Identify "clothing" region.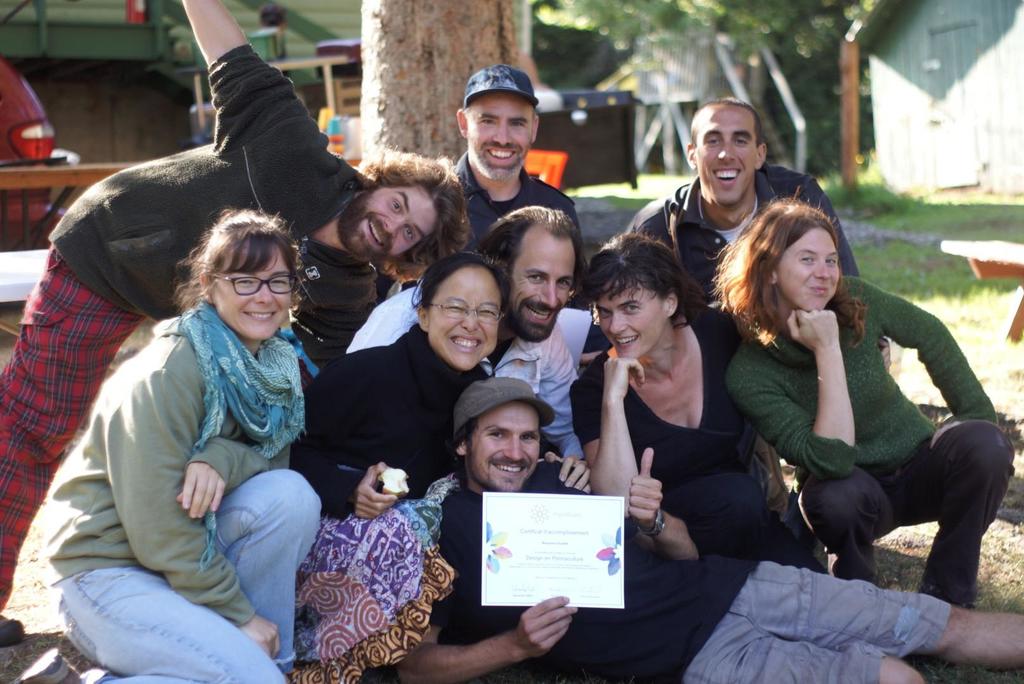
Region: [left=720, top=271, right=1010, bottom=609].
